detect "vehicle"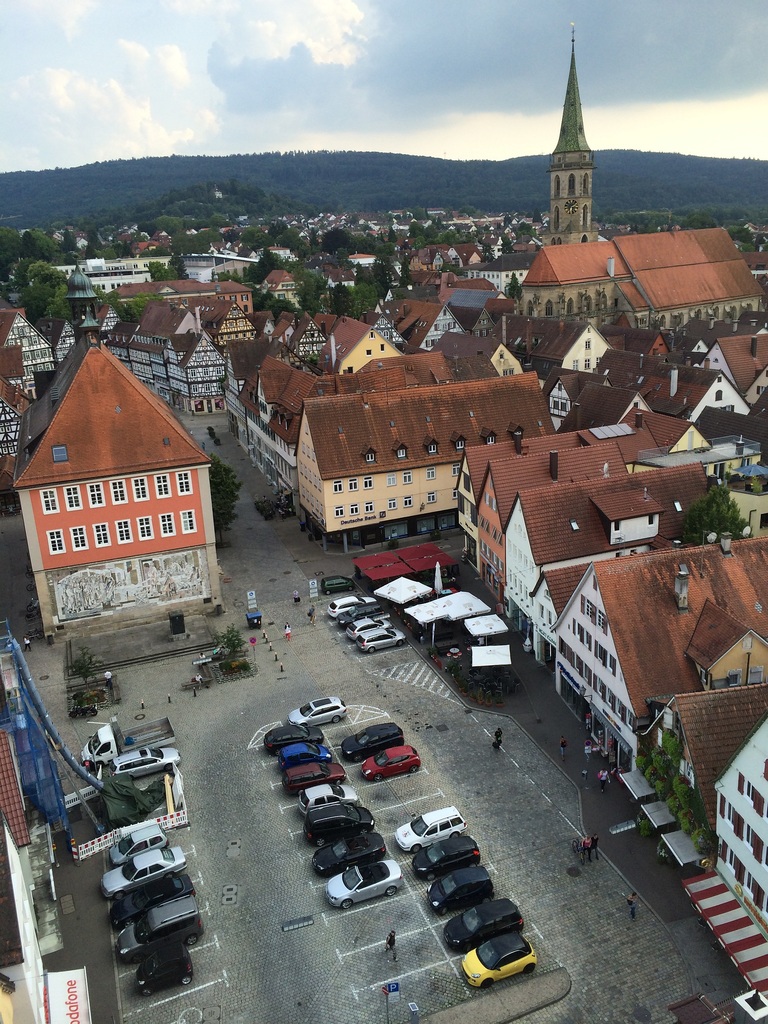
BBox(457, 934, 537, 991)
